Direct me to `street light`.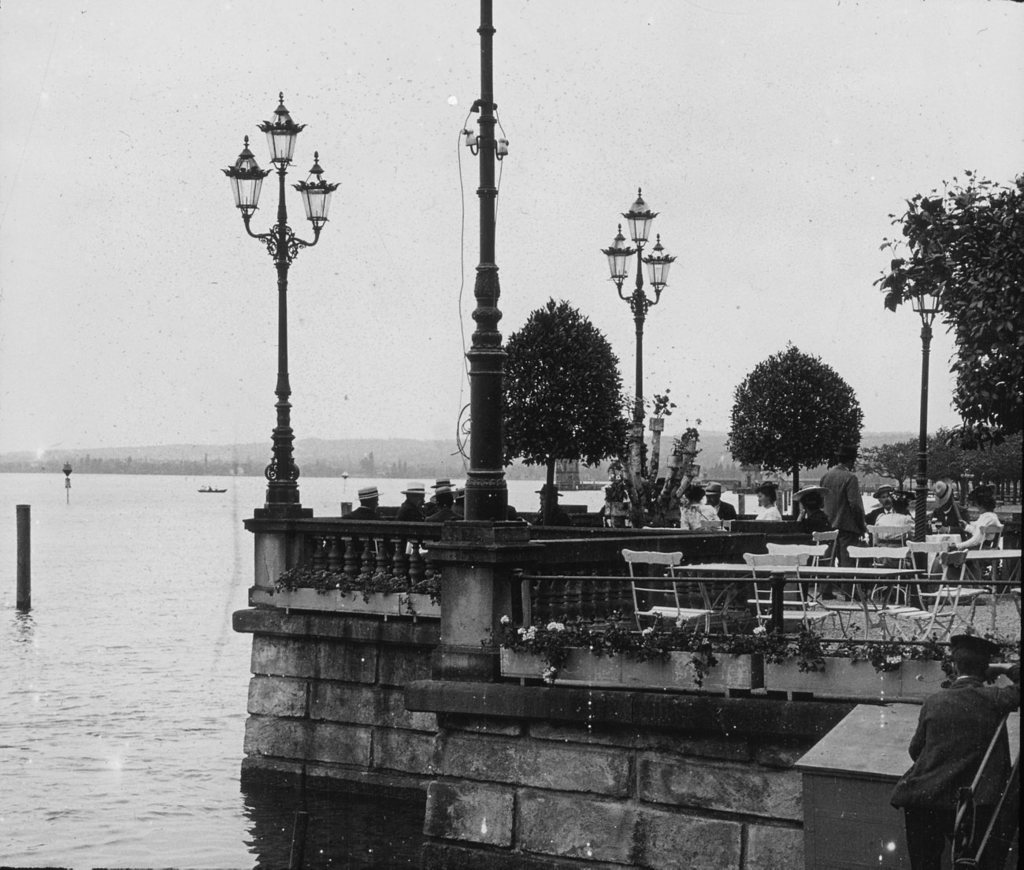
Direction: x1=600, y1=188, x2=677, y2=477.
